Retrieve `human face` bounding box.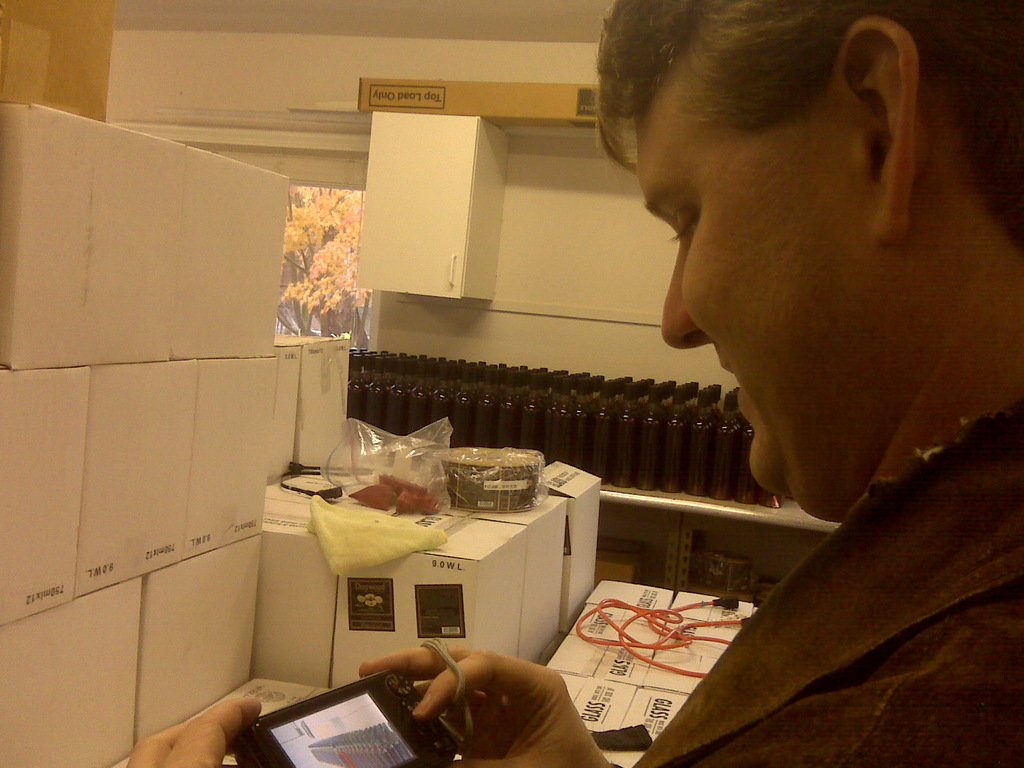
Bounding box: bbox(630, 65, 852, 508).
